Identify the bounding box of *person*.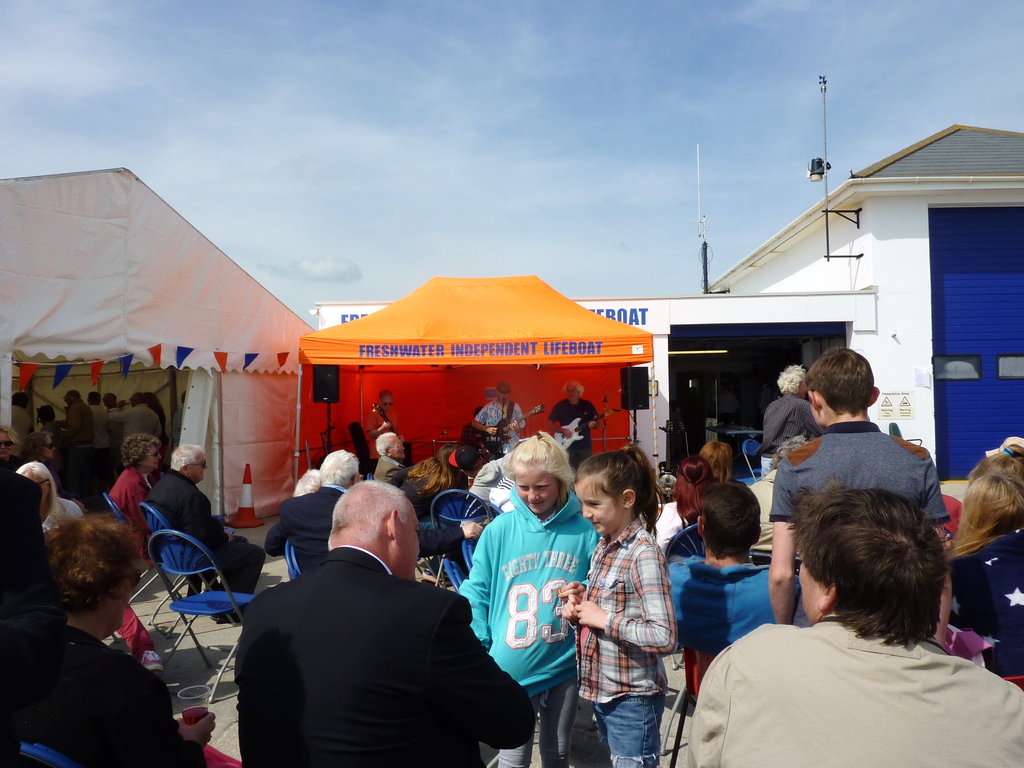
BBox(544, 385, 600, 477).
